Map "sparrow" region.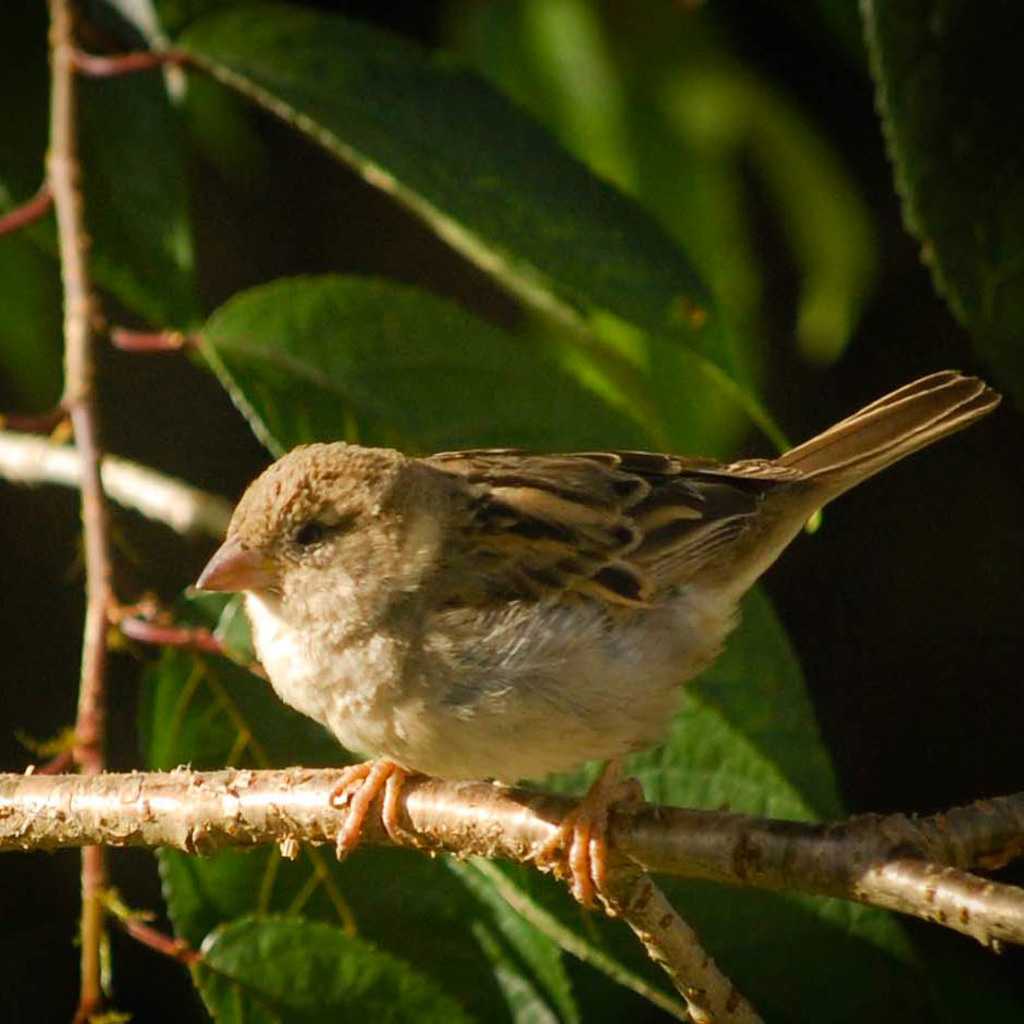
Mapped to [184,387,1021,900].
